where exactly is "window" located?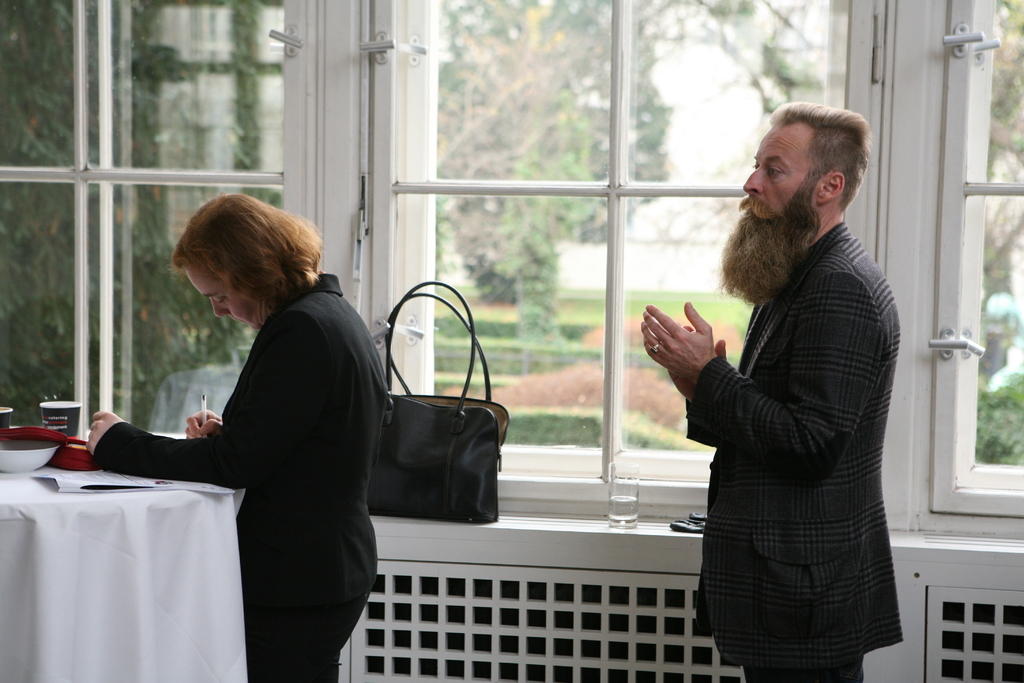
Its bounding box is select_region(131, 0, 287, 159).
